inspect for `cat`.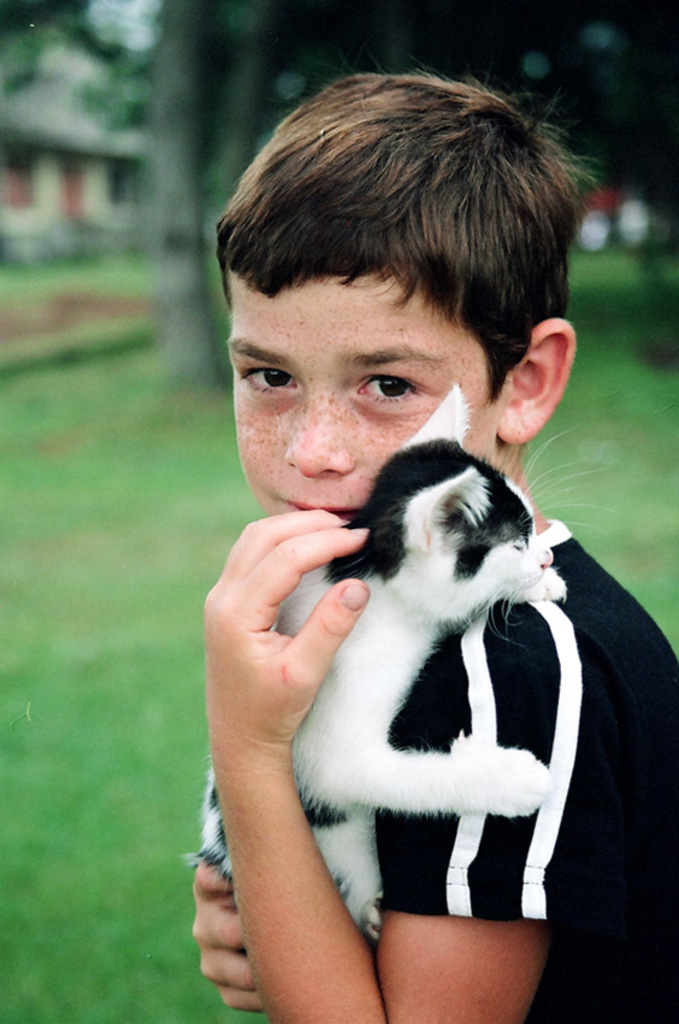
Inspection: [left=175, top=383, right=632, bottom=953].
